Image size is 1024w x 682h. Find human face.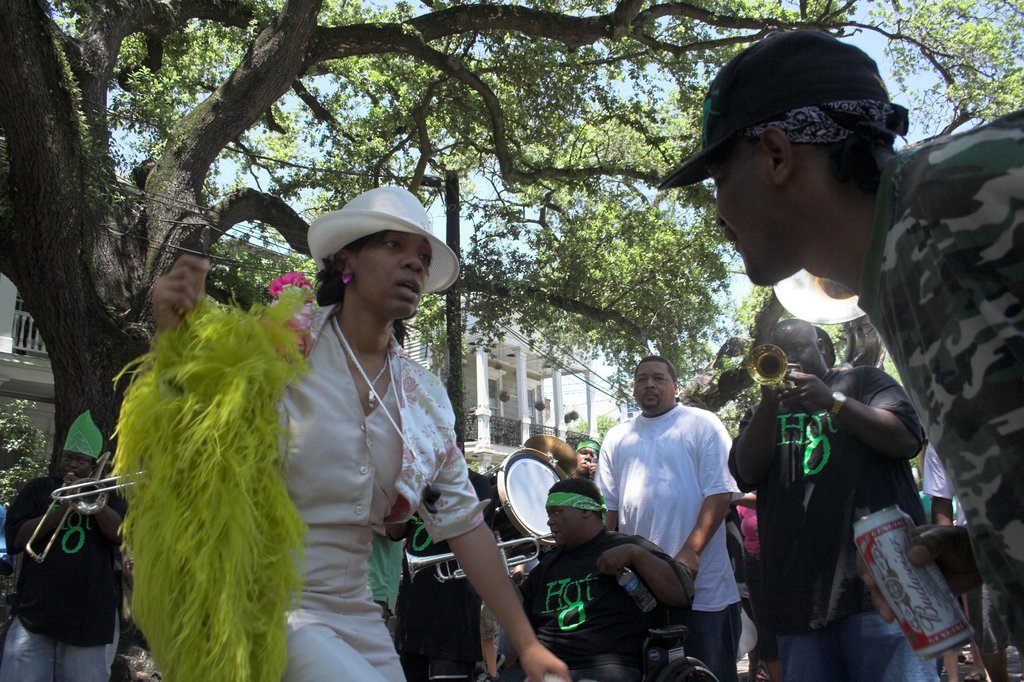
(x1=780, y1=323, x2=817, y2=379).
